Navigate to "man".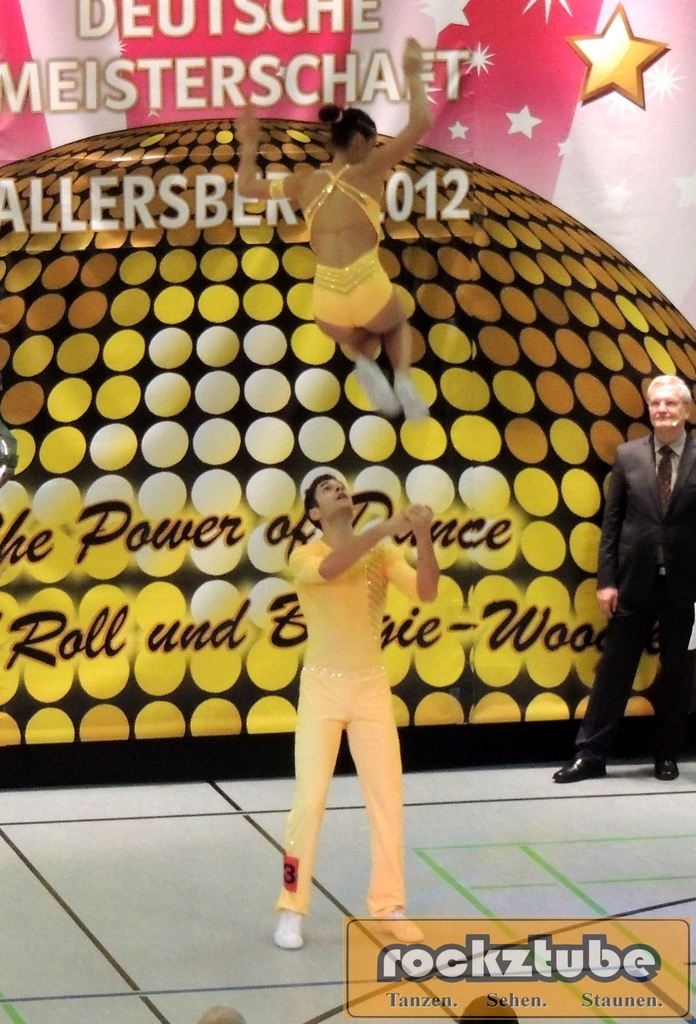
Navigation target: bbox(257, 438, 447, 923).
